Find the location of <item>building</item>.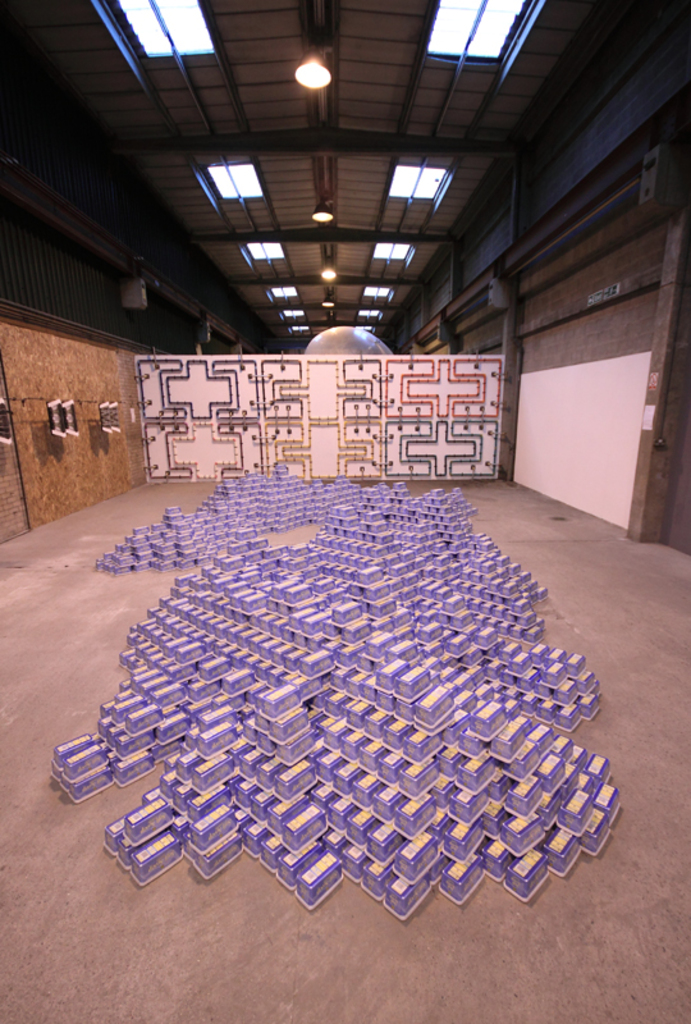
Location: left=0, top=0, right=690, bottom=1023.
